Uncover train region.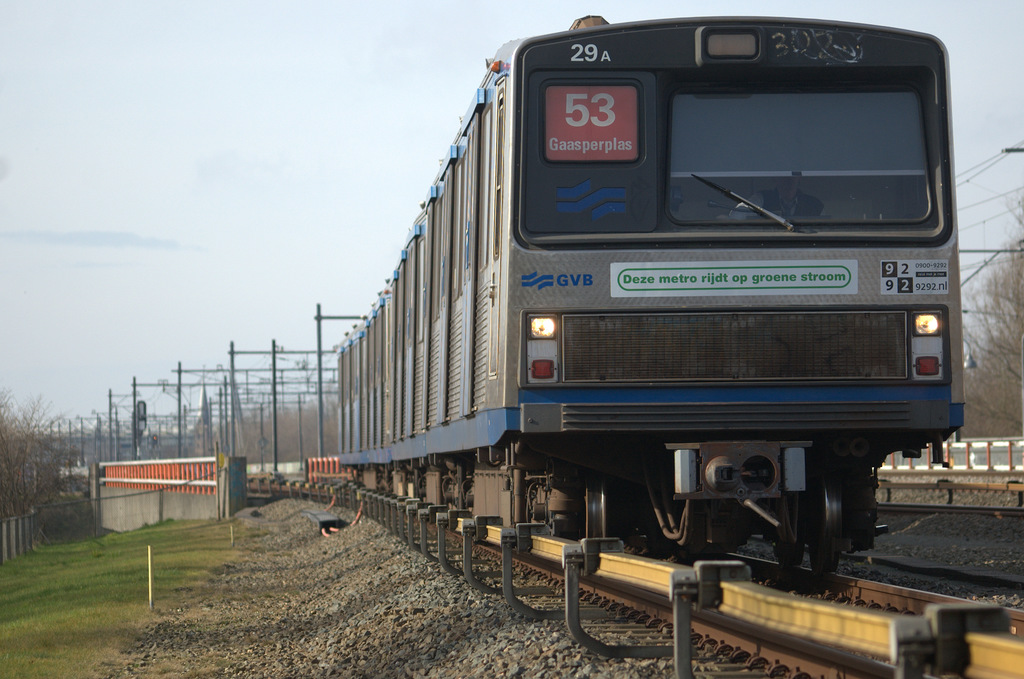
Uncovered: [334,19,965,589].
